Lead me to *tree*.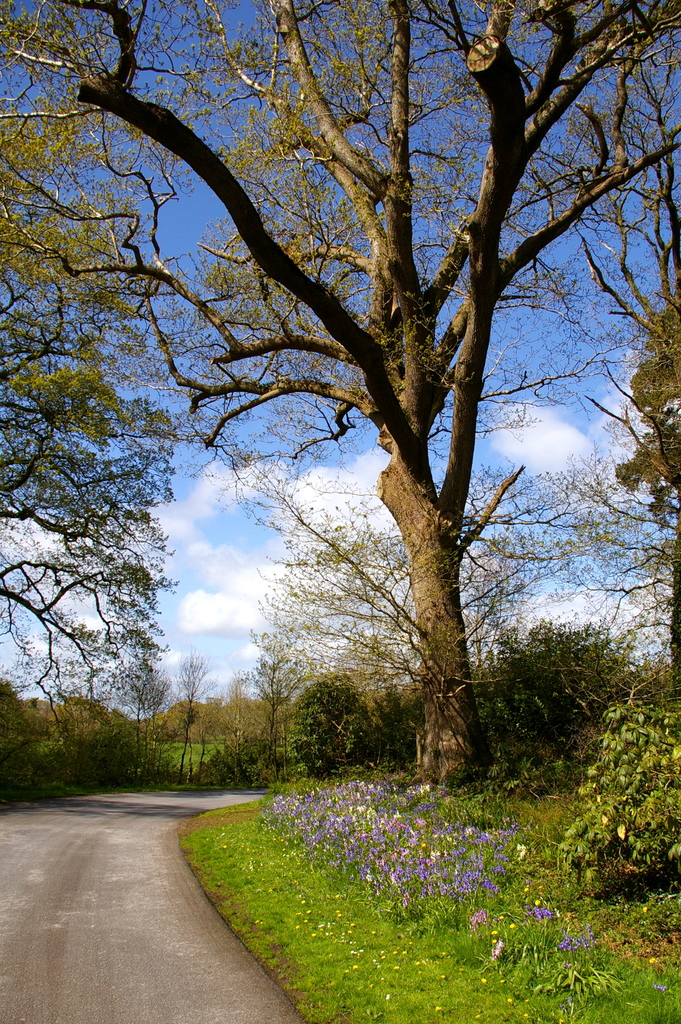
Lead to (left=541, top=304, right=680, bottom=689).
